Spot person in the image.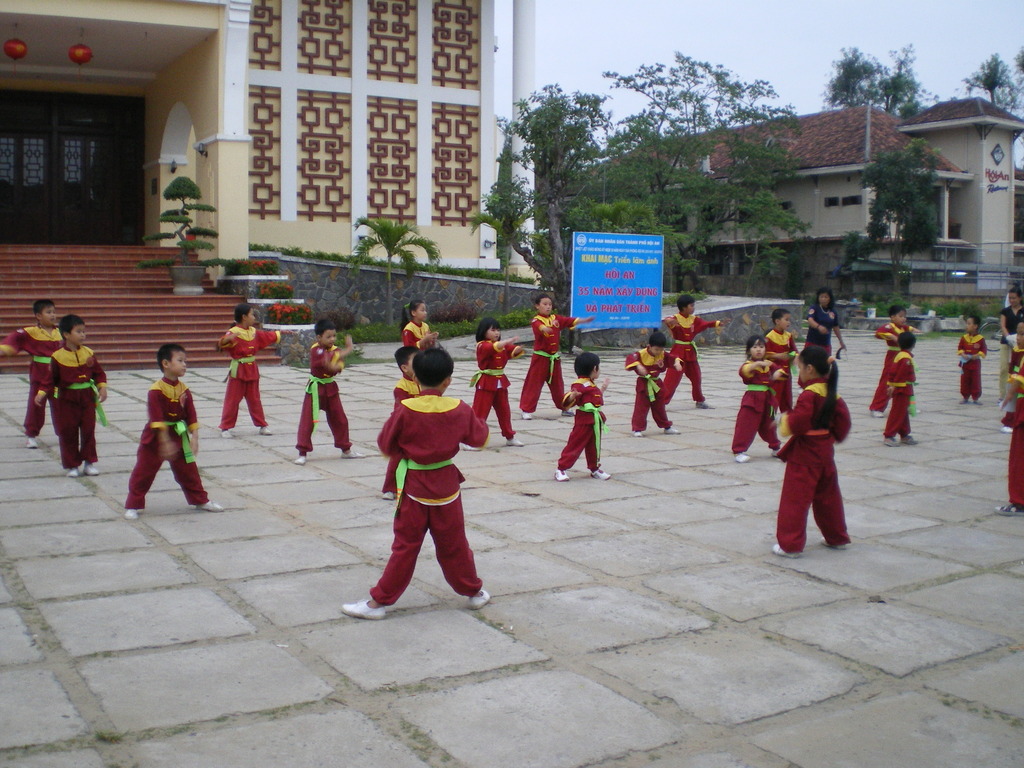
person found at {"x1": 0, "y1": 300, "x2": 63, "y2": 449}.
